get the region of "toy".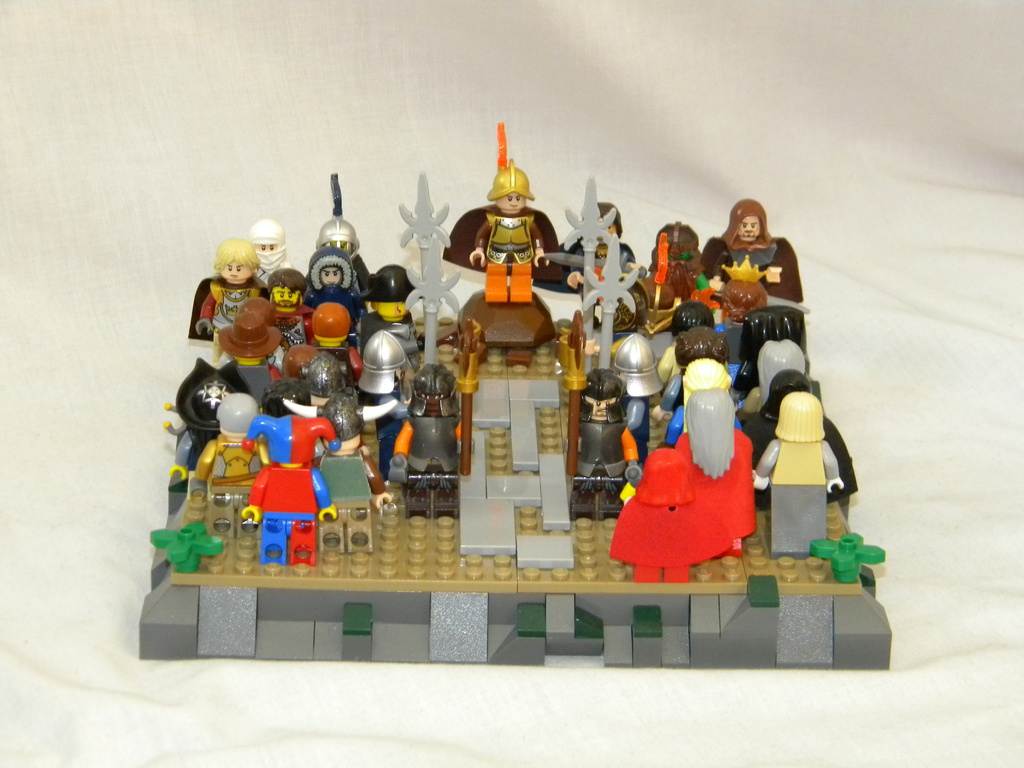
locate(244, 216, 287, 286).
